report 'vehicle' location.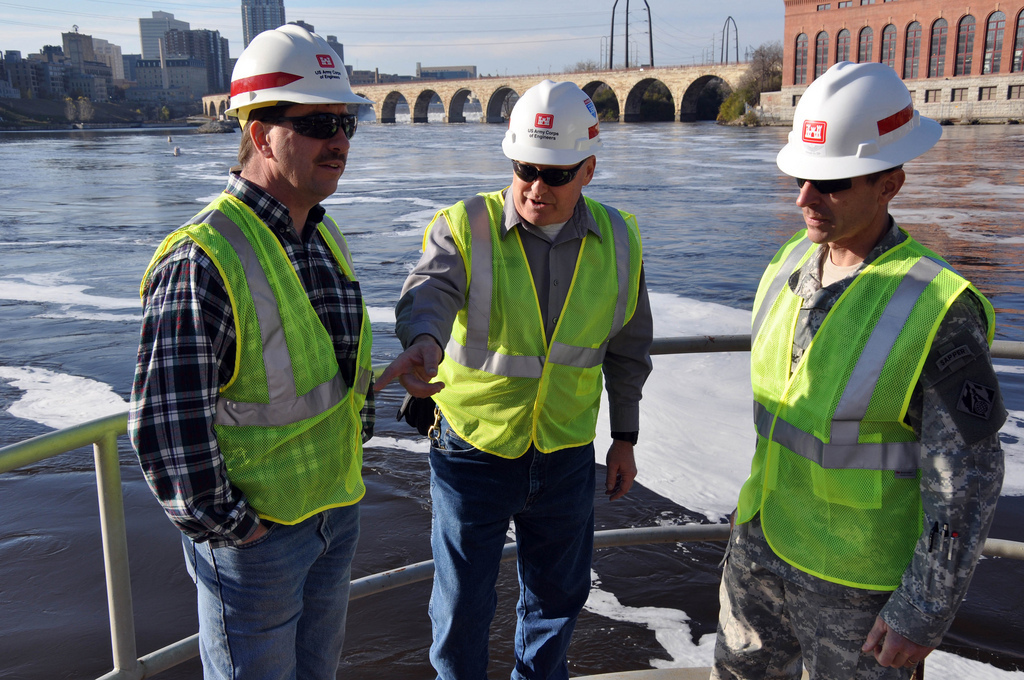
Report: left=0, top=332, right=1023, bottom=679.
